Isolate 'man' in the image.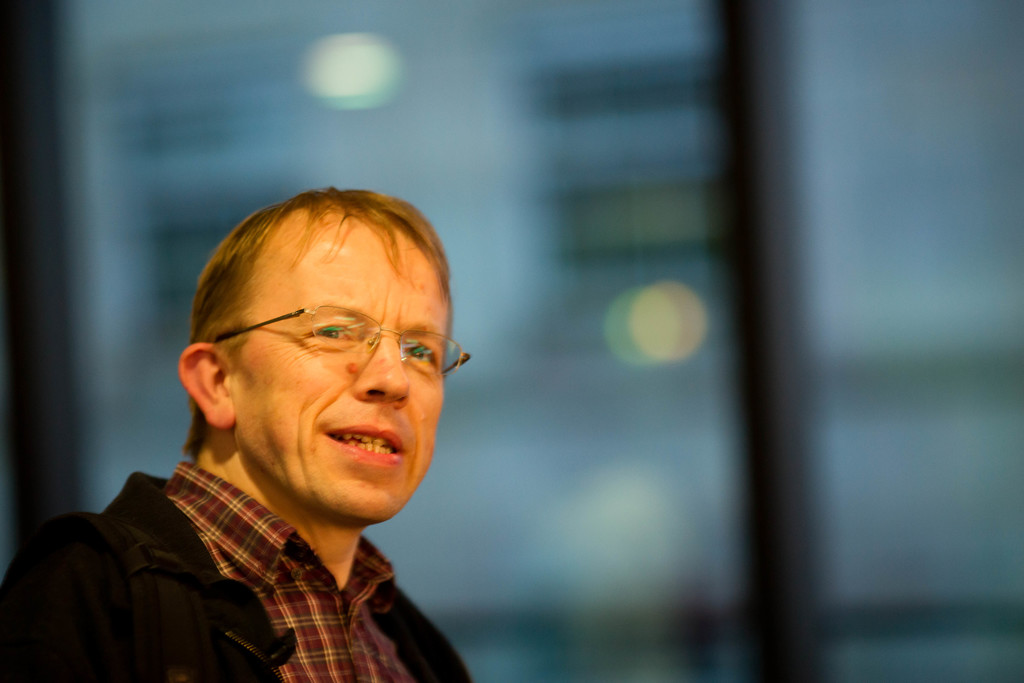
Isolated region: select_region(33, 192, 536, 675).
